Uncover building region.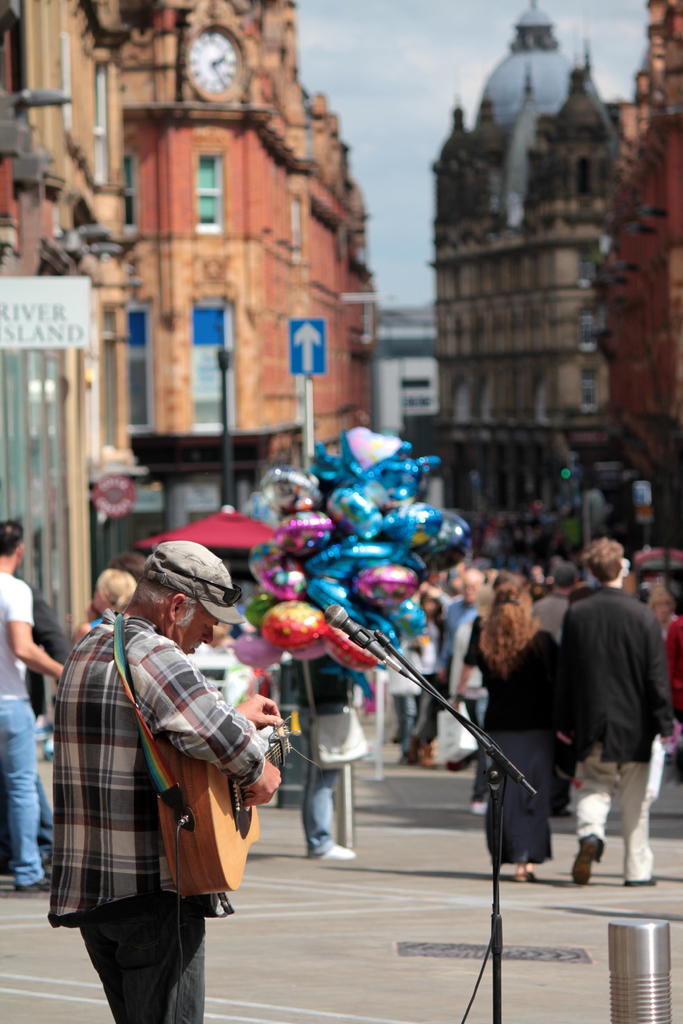
Uncovered: pyautogui.locateOnScreen(0, 0, 384, 517).
